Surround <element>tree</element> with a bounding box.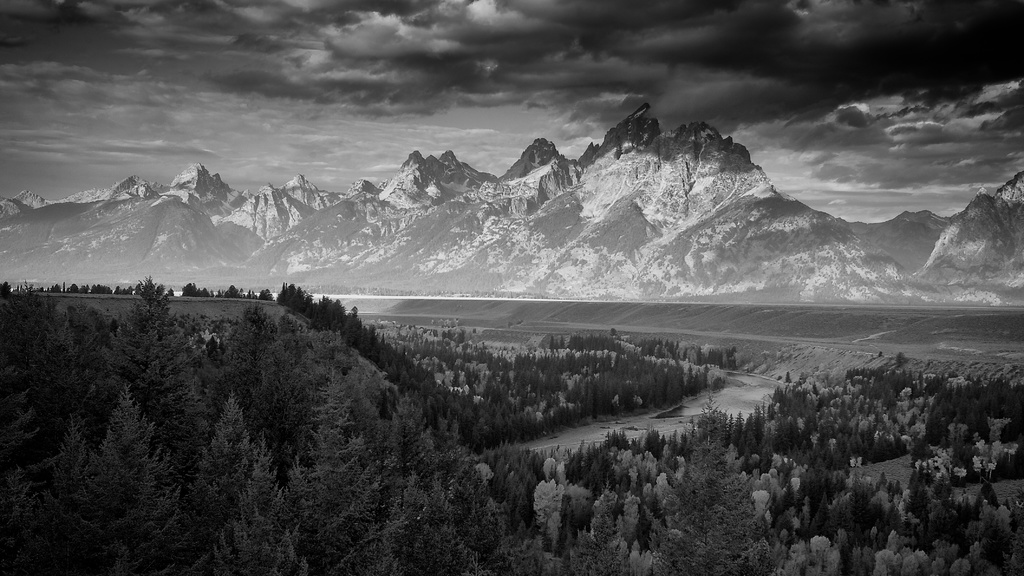
rect(558, 336, 567, 348).
